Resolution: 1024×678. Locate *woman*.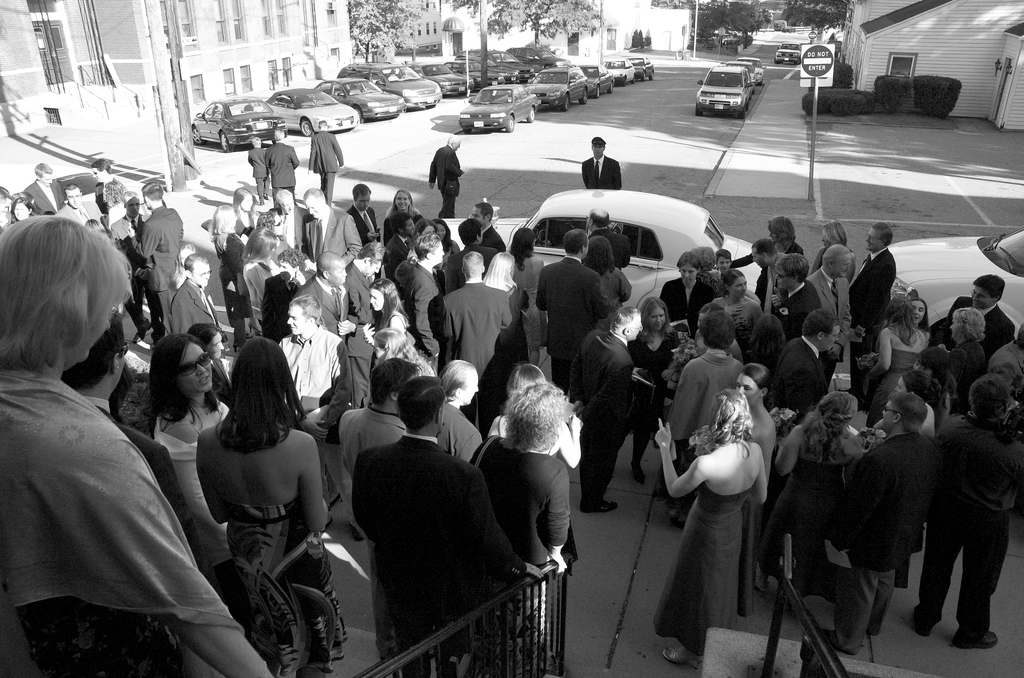
box(483, 362, 588, 564).
